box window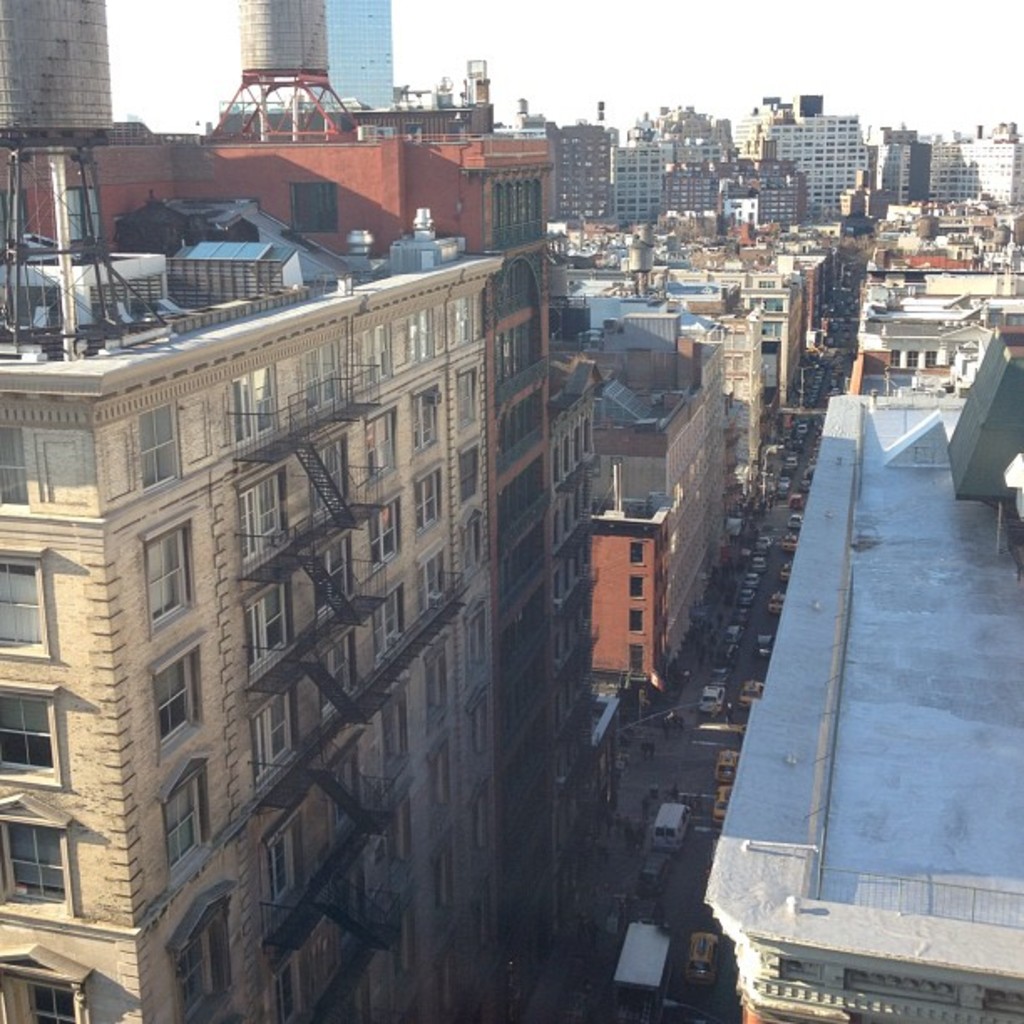
[left=370, top=499, right=402, bottom=569]
